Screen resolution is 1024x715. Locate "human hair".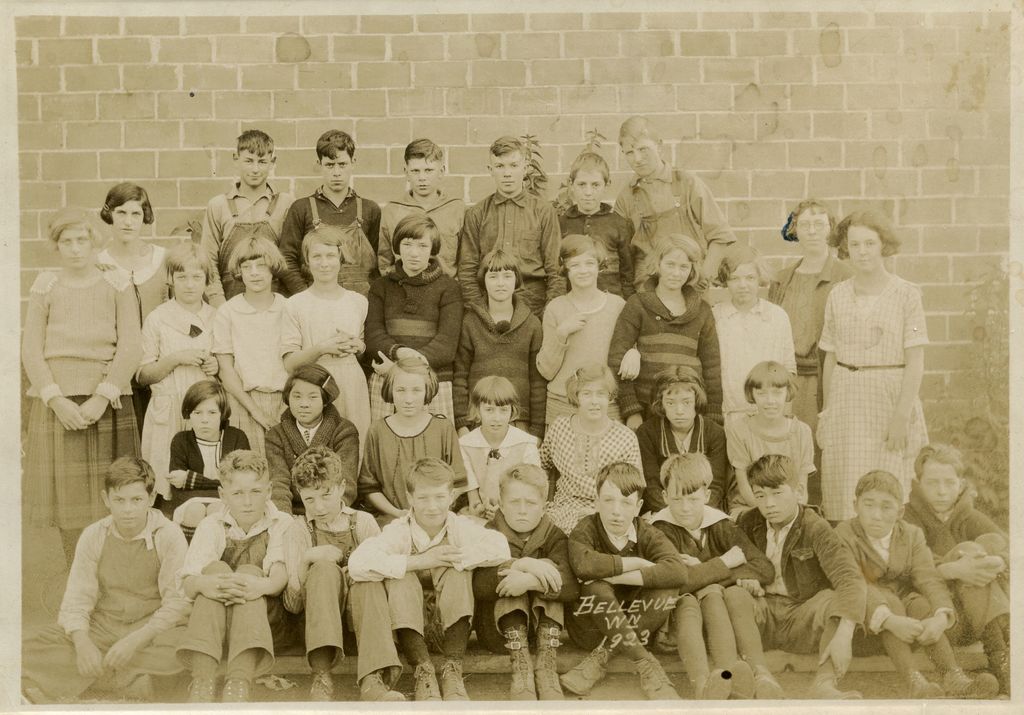
{"x1": 320, "y1": 131, "x2": 354, "y2": 162}.
